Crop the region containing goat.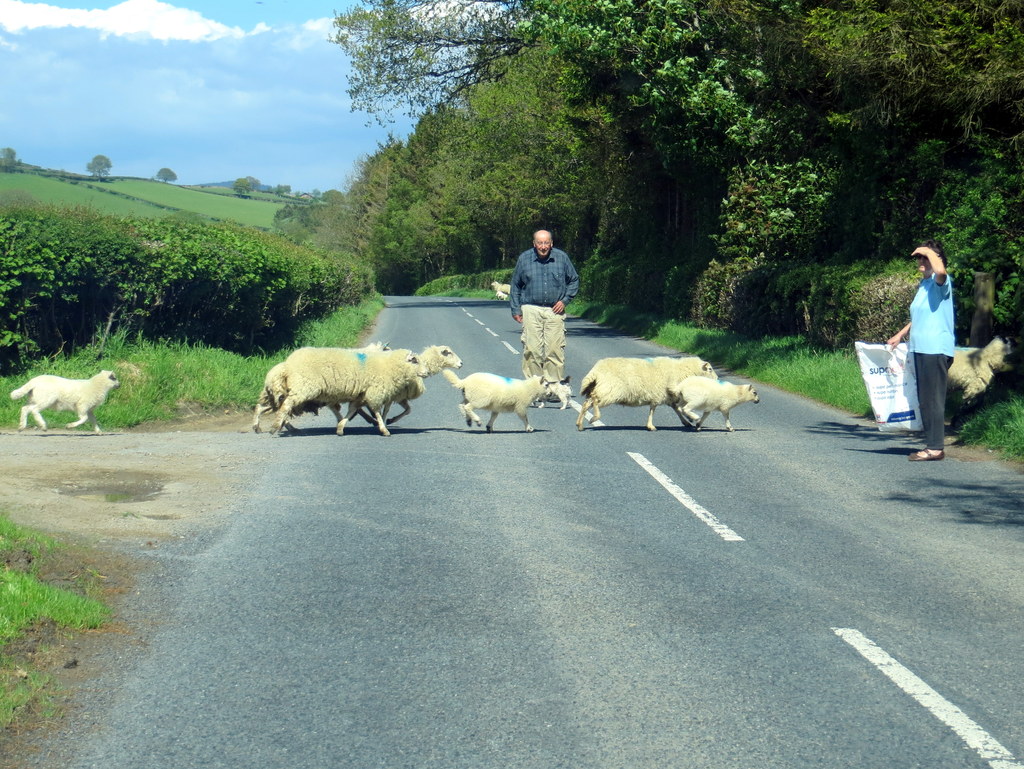
Crop region: 679:373:755:432.
